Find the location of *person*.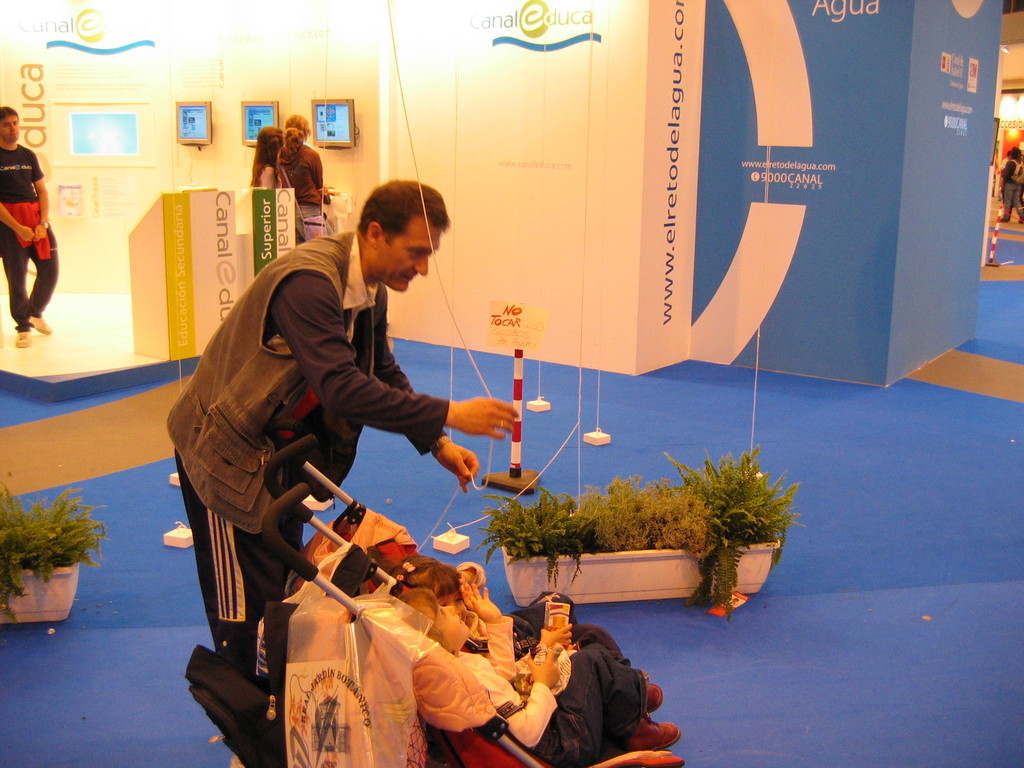
Location: [x1=382, y1=553, x2=681, y2=767].
